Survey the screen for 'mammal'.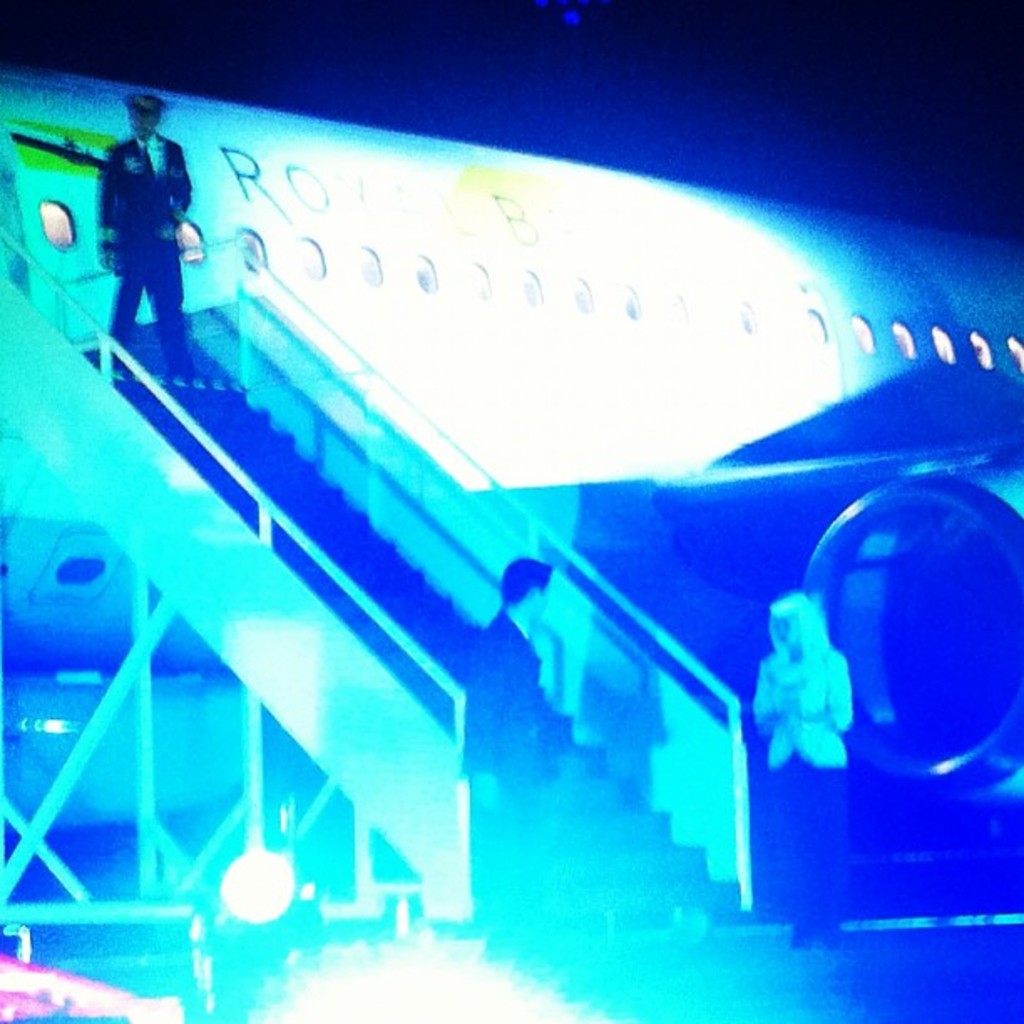
Survey found: {"left": 460, "top": 554, "right": 554, "bottom": 975}.
